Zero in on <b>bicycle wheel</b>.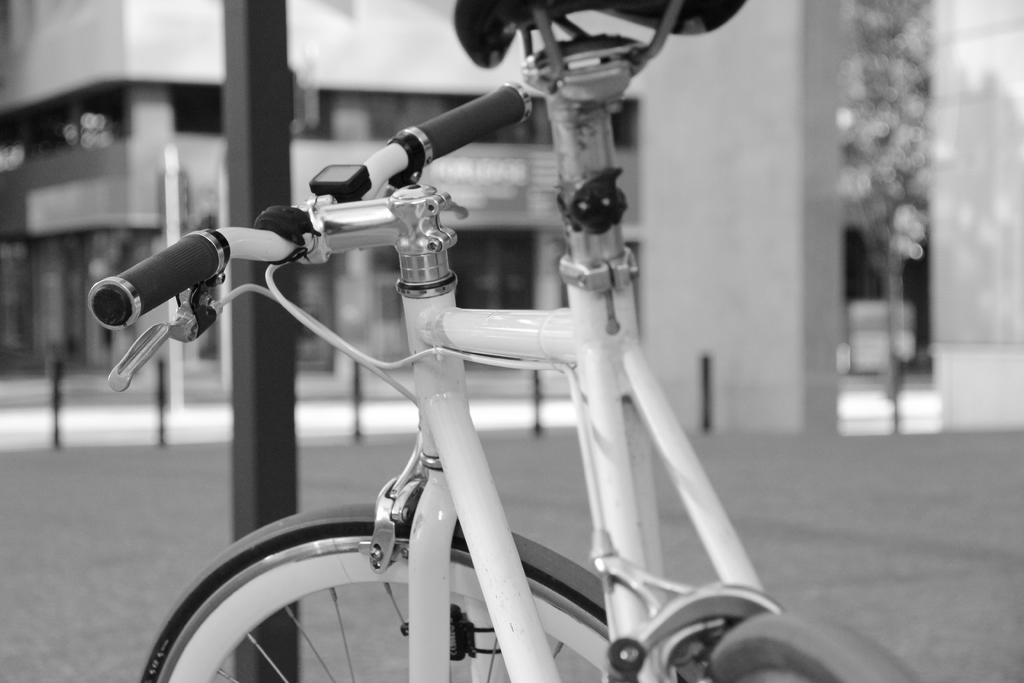
Zeroed in: box(140, 504, 708, 682).
